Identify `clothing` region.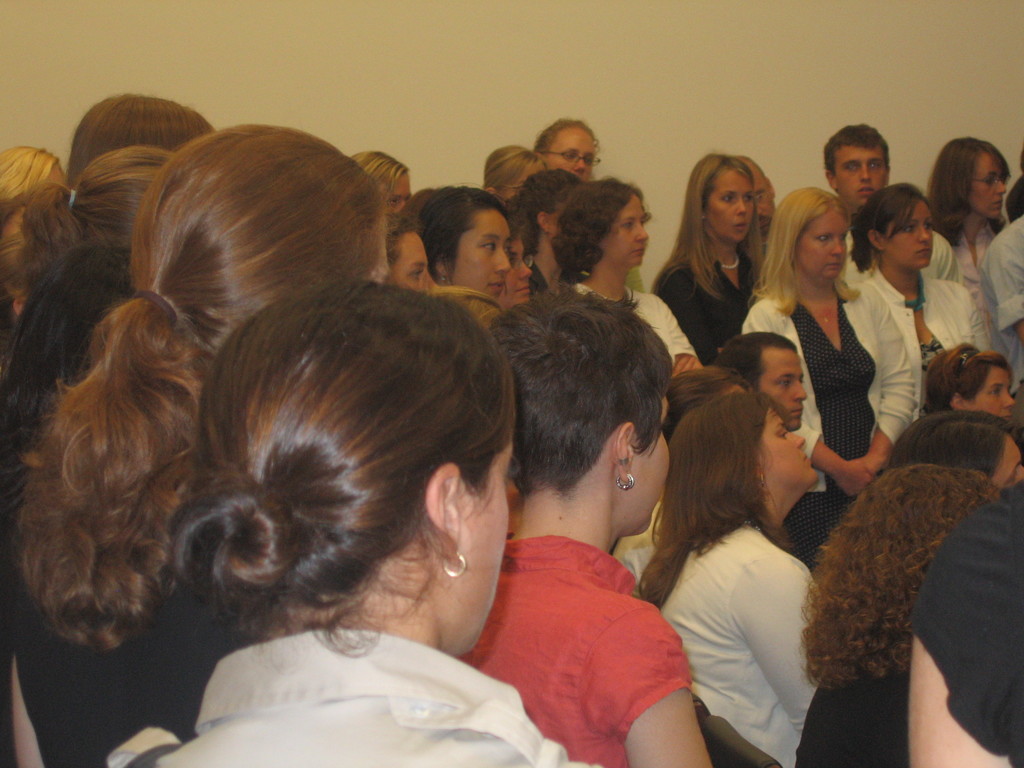
Region: select_region(12, 587, 237, 765).
